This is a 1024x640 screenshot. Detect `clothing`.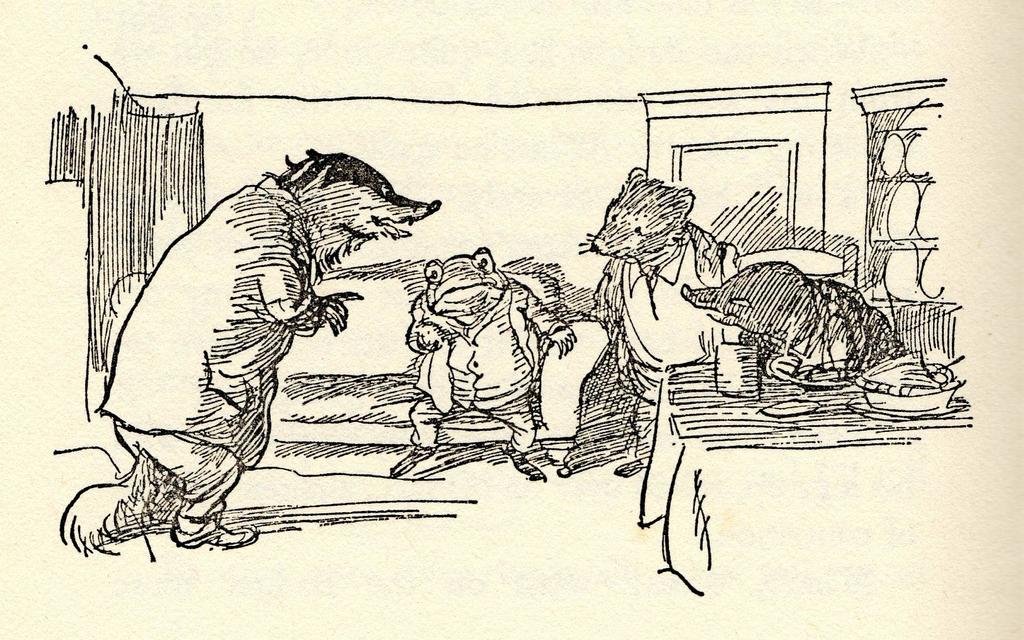
{"left": 406, "top": 266, "right": 563, "bottom": 450}.
